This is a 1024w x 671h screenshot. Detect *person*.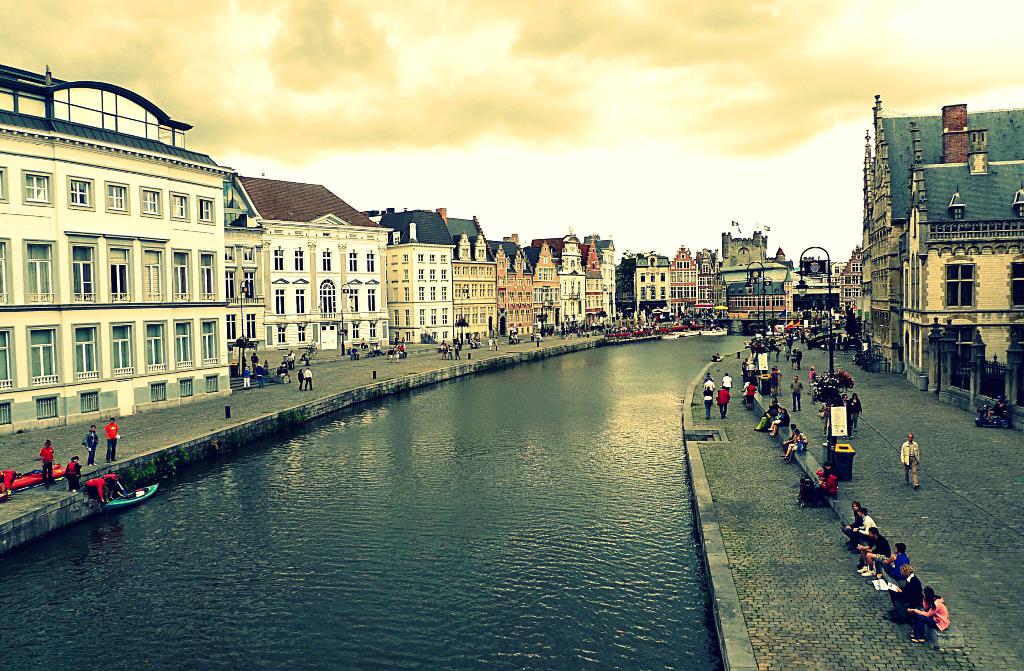
crop(308, 336, 316, 353).
